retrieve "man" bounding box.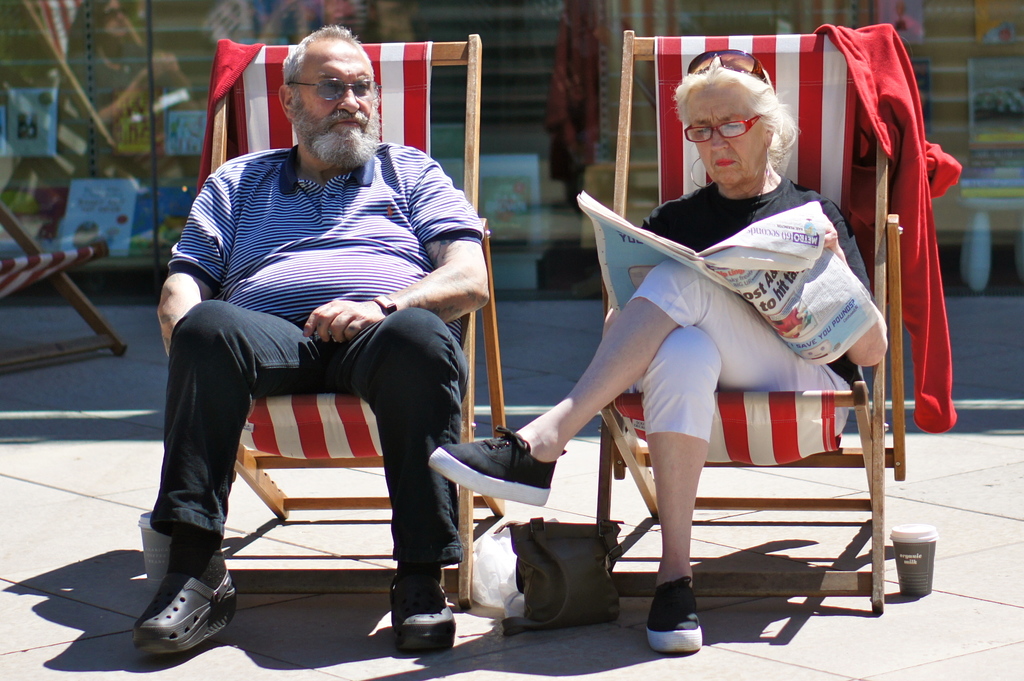
Bounding box: pyautogui.locateOnScreen(132, 24, 488, 655).
